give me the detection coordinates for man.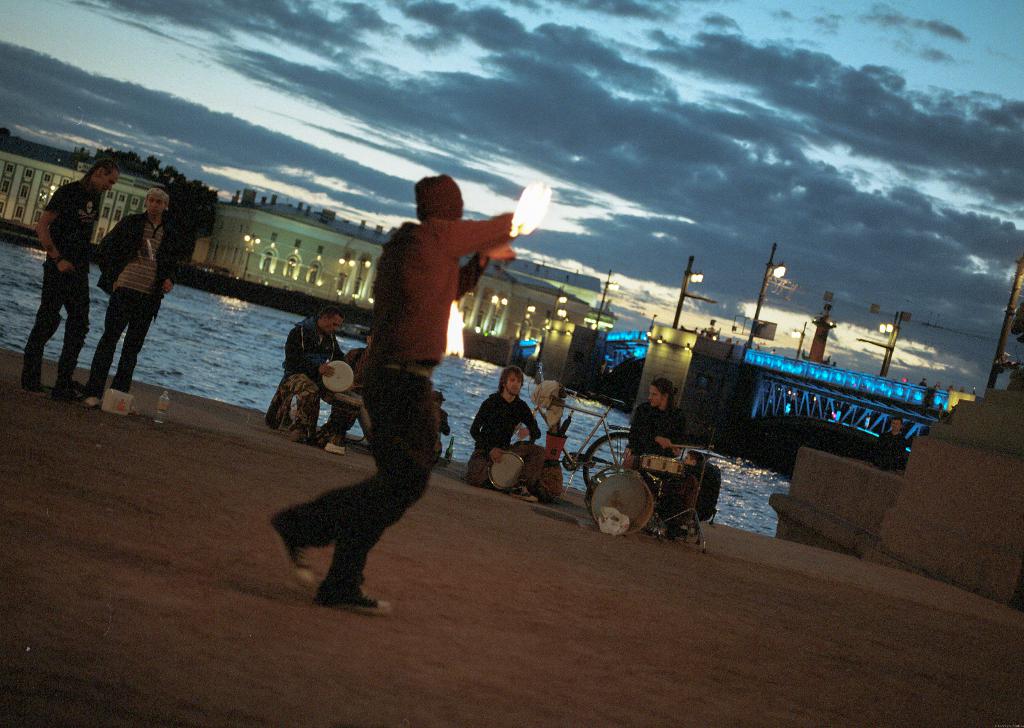
467:356:582:500.
